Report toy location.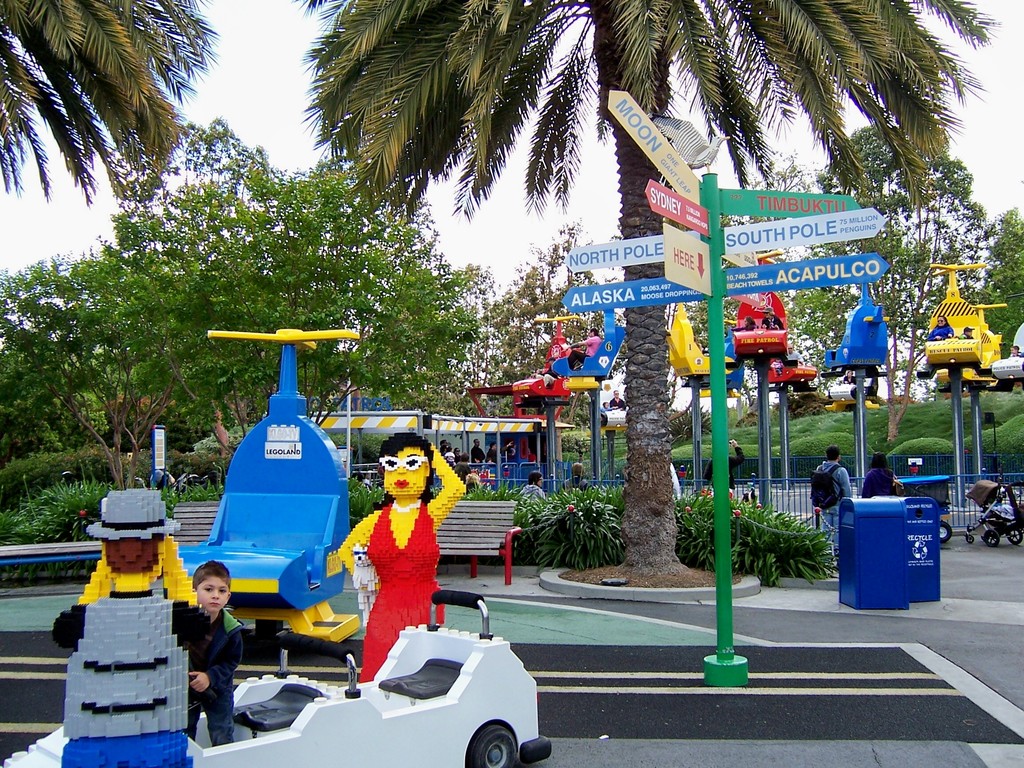
Report: 58 492 186 741.
